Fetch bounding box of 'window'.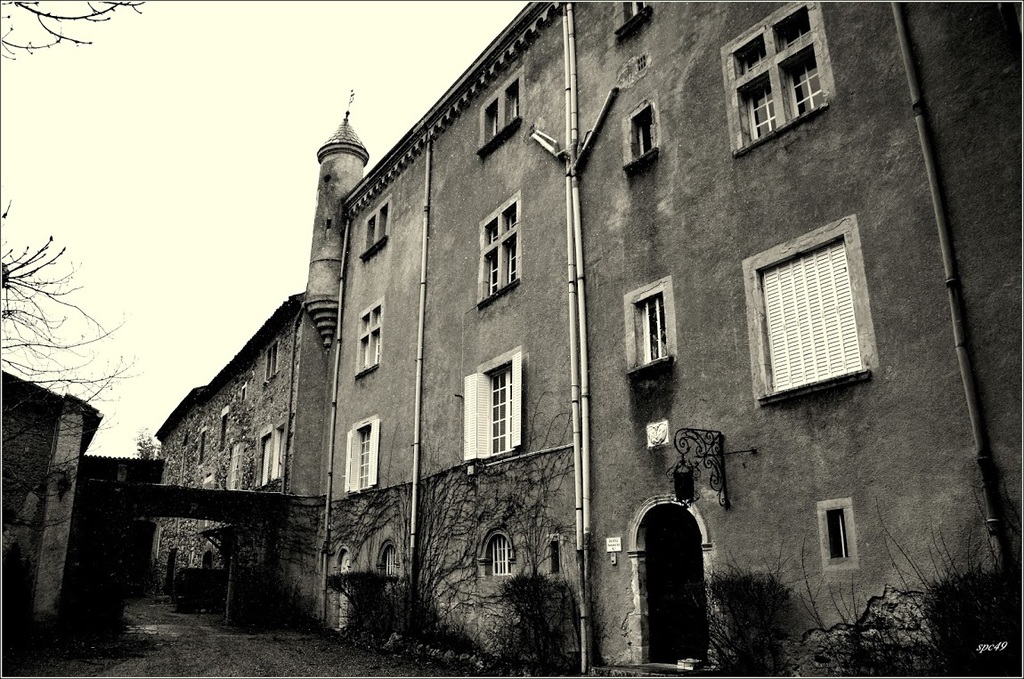
Bbox: [left=754, top=207, right=877, bottom=411].
